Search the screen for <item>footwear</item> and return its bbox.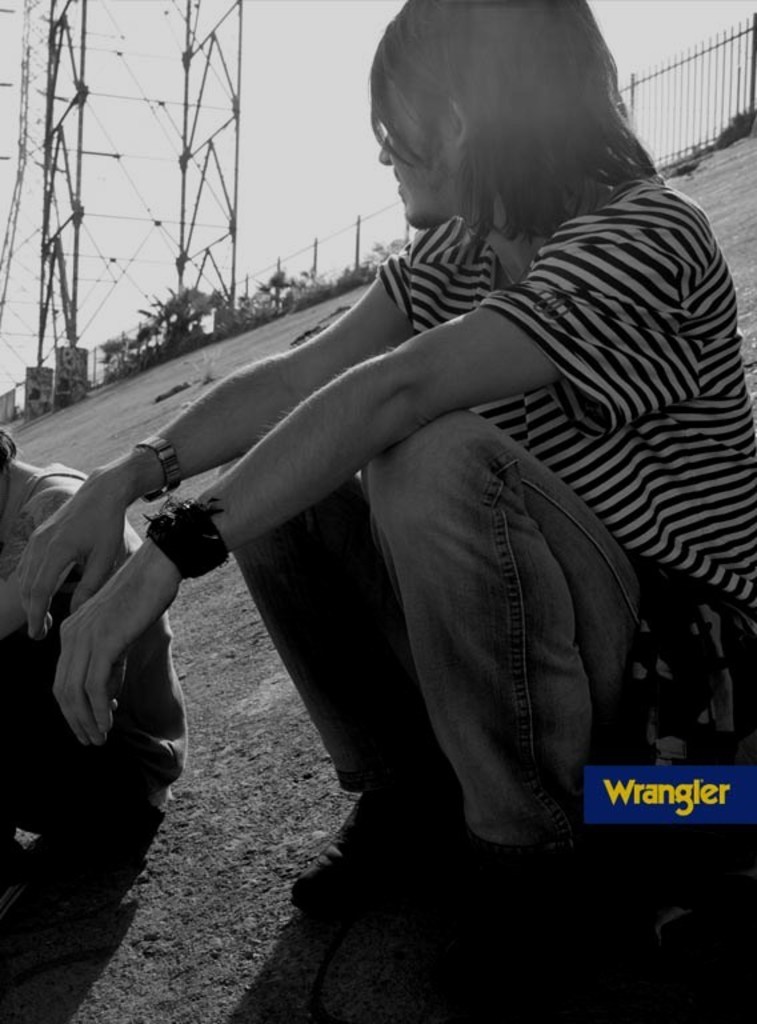
Found: <bbox>284, 785, 441, 913</bbox>.
